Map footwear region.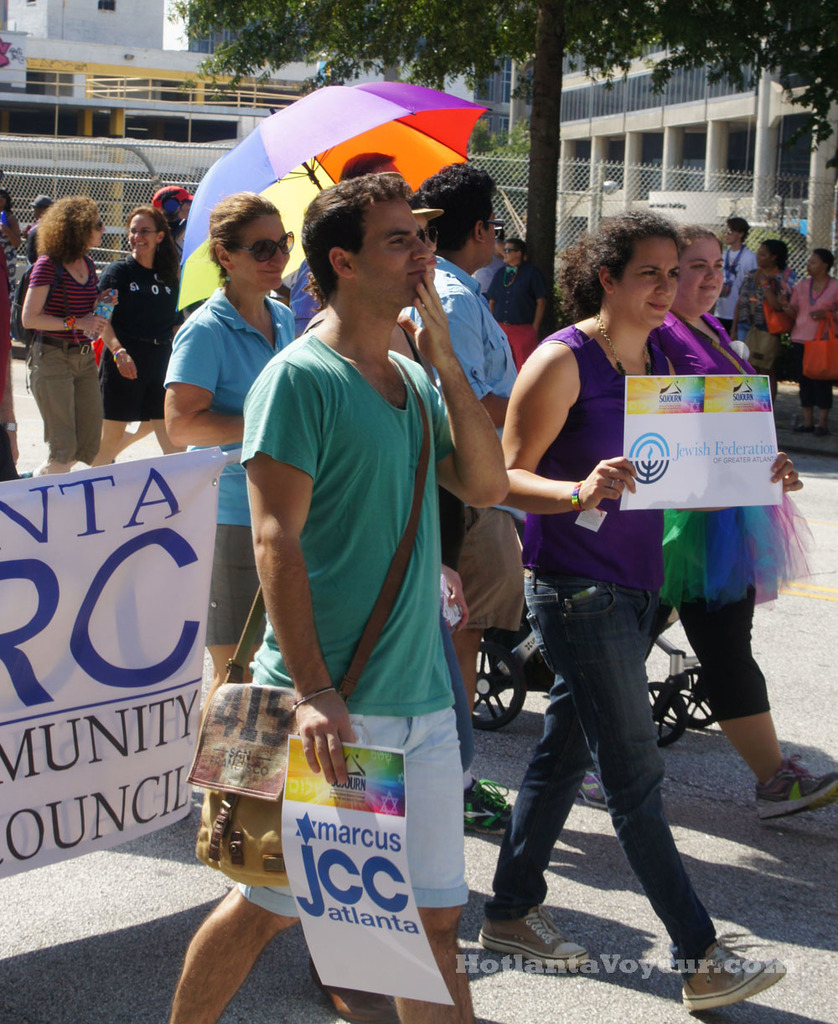
Mapped to left=577, top=763, right=613, bottom=808.
